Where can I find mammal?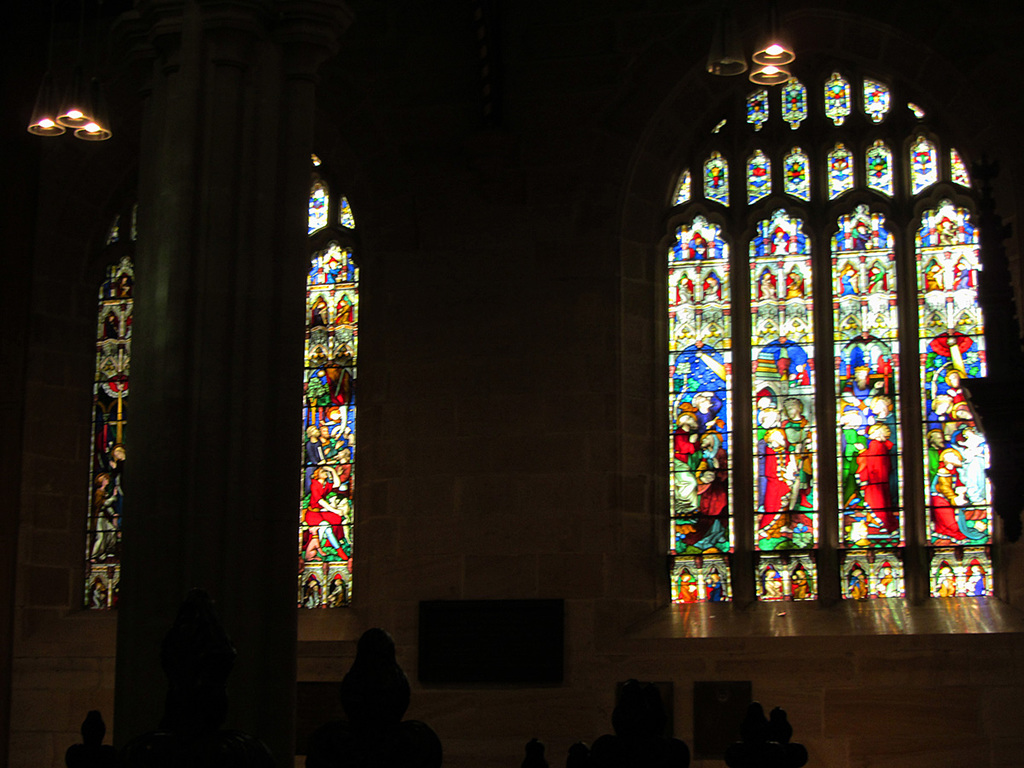
You can find it at bbox=[852, 417, 888, 536].
